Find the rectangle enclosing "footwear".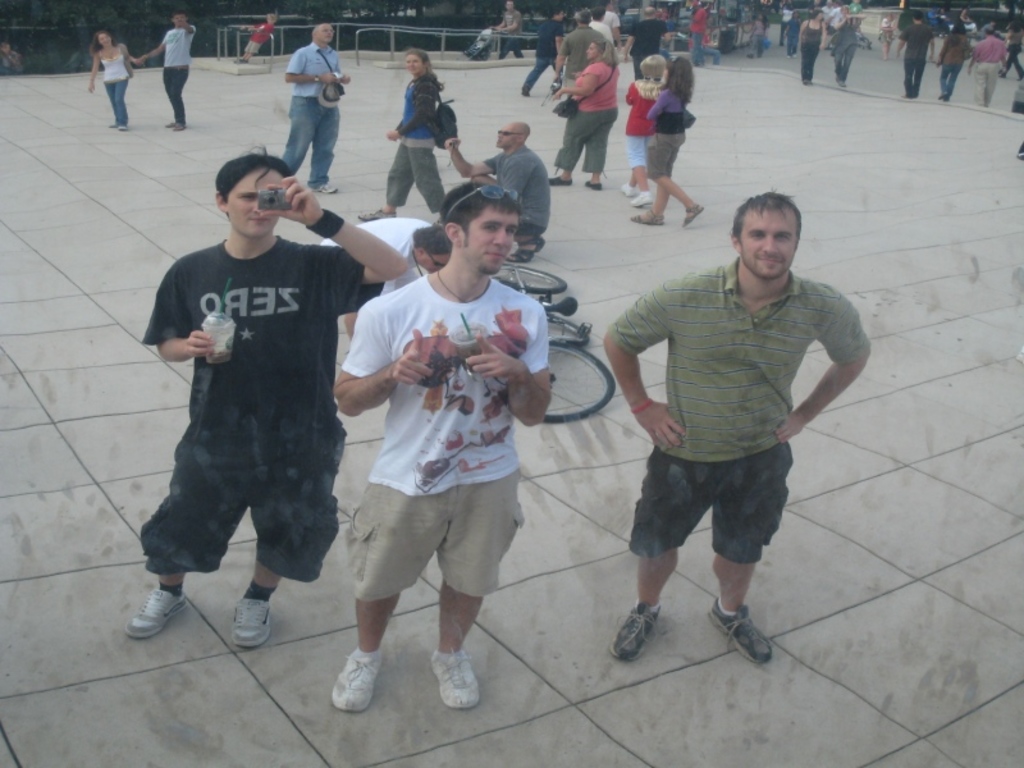
Rect(125, 585, 186, 639).
